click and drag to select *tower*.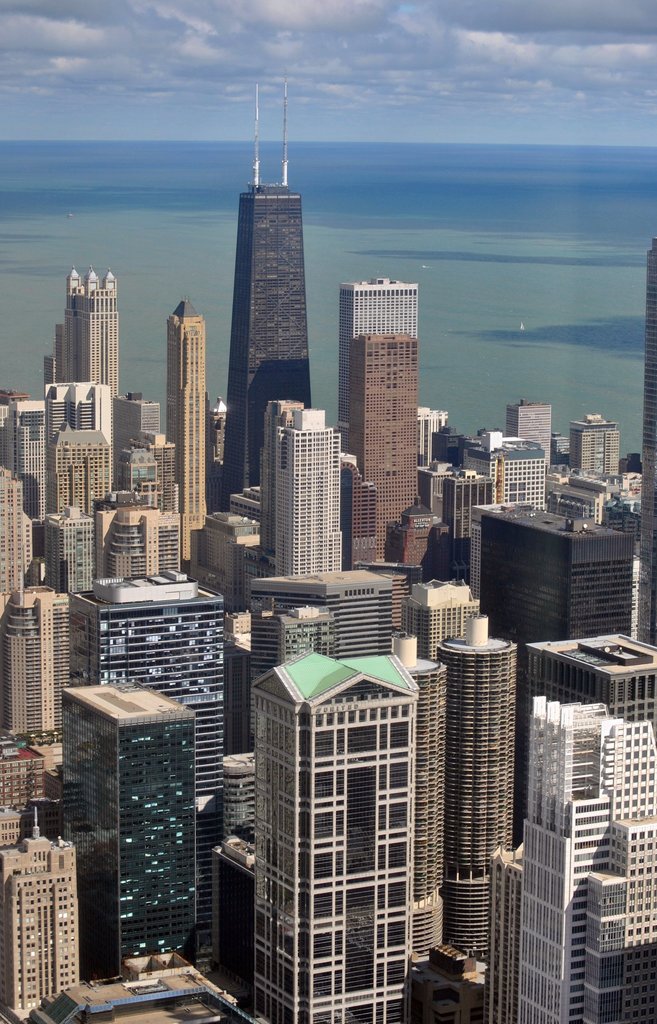
Selection: rect(71, 568, 223, 982).
